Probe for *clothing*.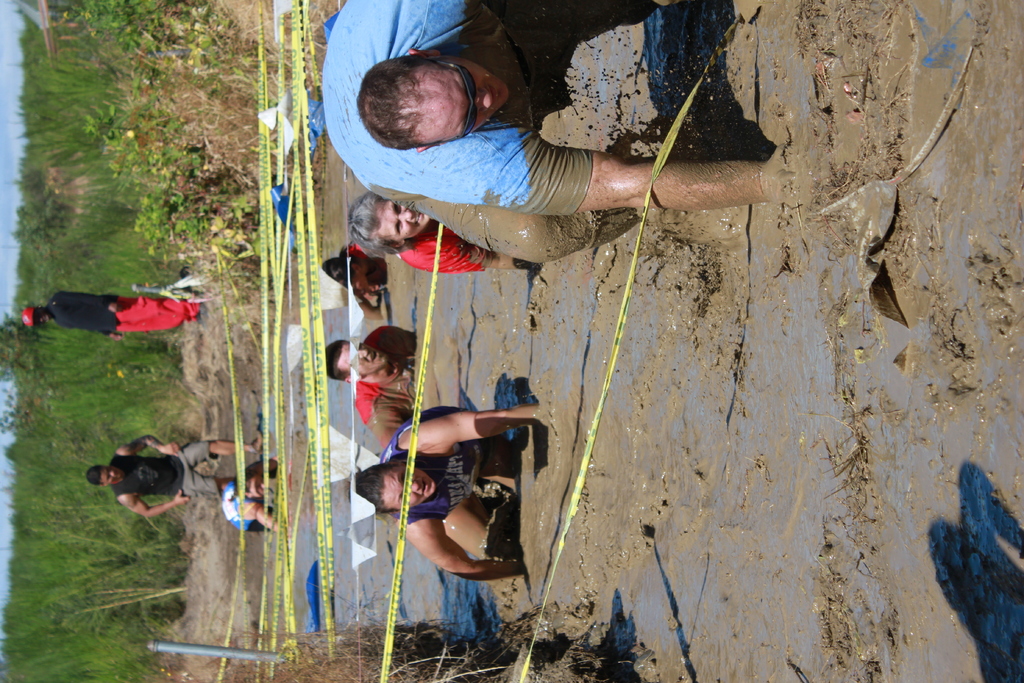
Probe result: [x1=223, y1=482, x2=271, y2=532].
